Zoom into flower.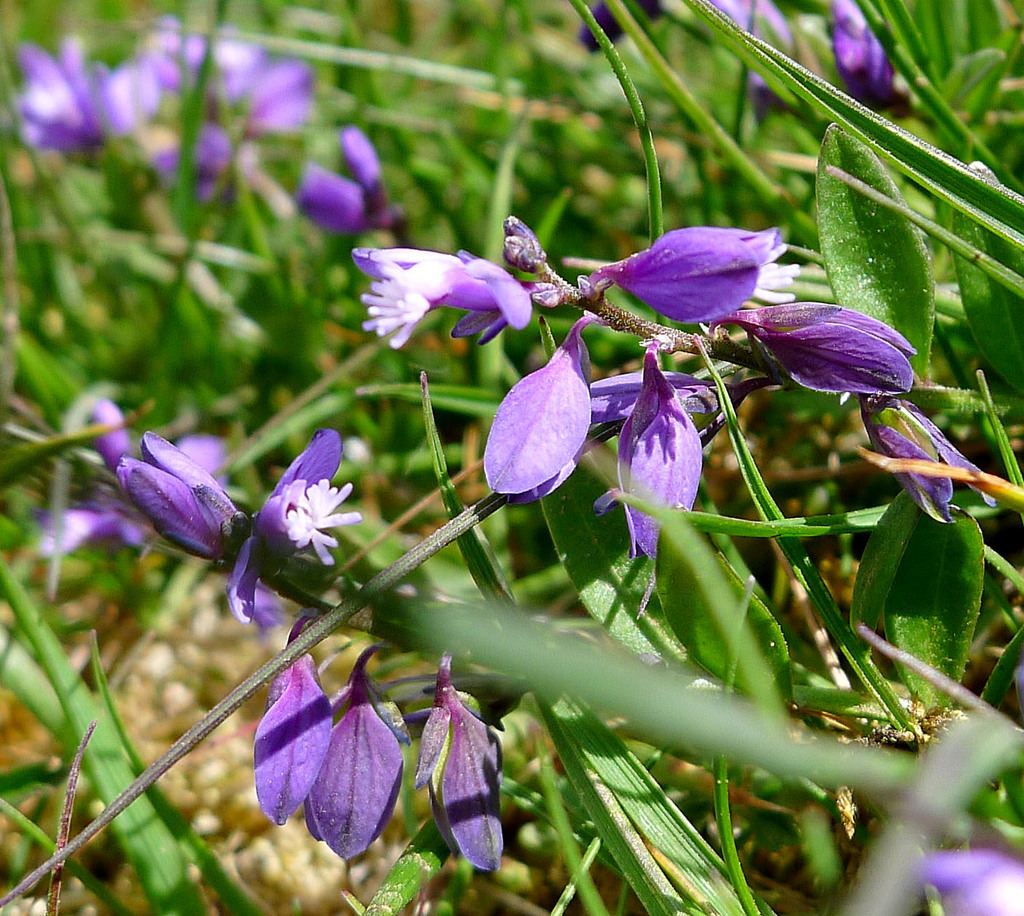
Zoom target: <region>919, 855, 1023, 915</region>.
